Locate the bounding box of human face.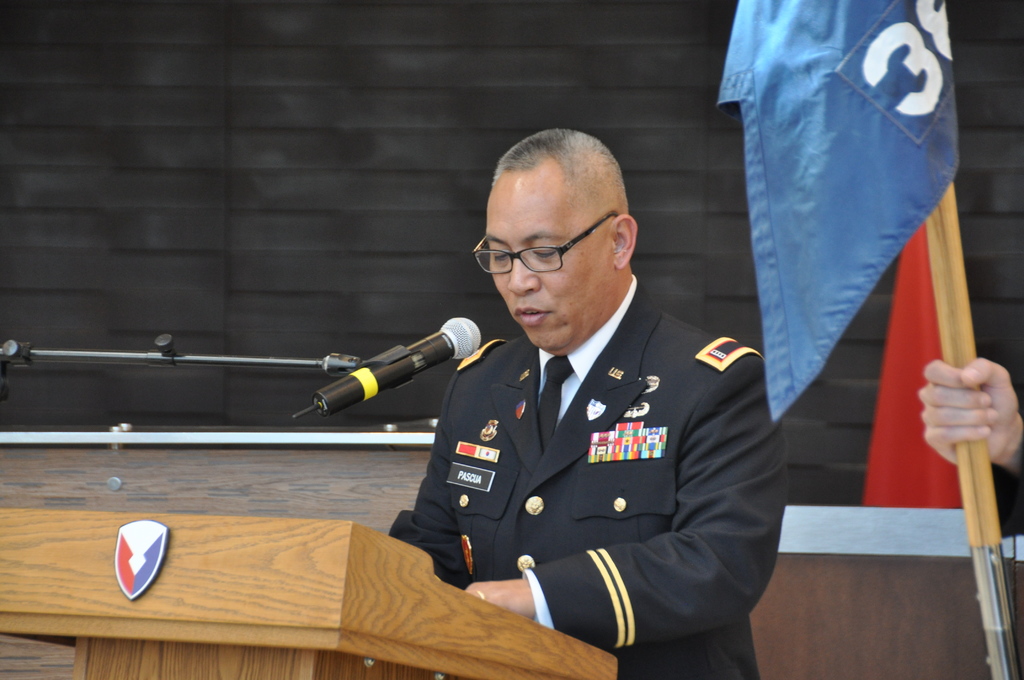
Bounding box: detection(486, 161, 611, 347).
